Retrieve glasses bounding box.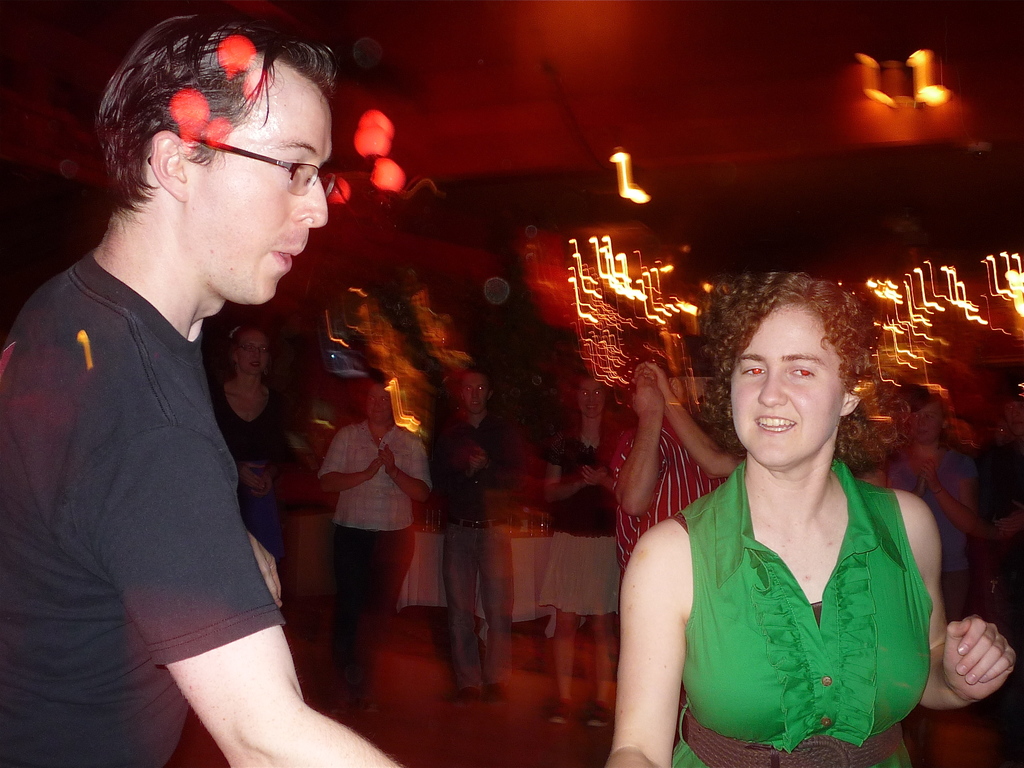
Bounding box: <box>166,123,330,179</box>.
